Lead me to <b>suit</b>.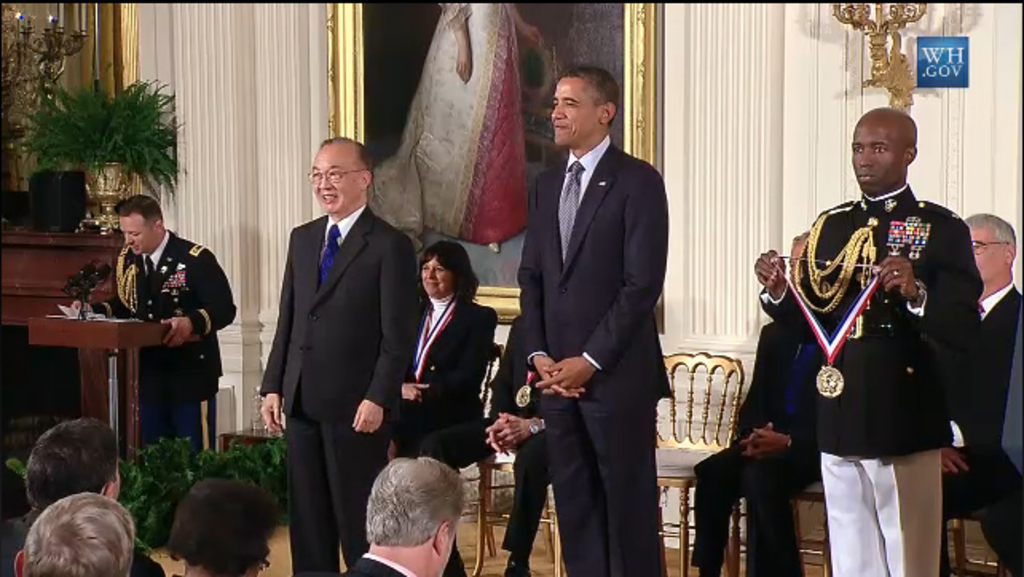
Lead to (left=346, top=550, right=405, bottom=575).
